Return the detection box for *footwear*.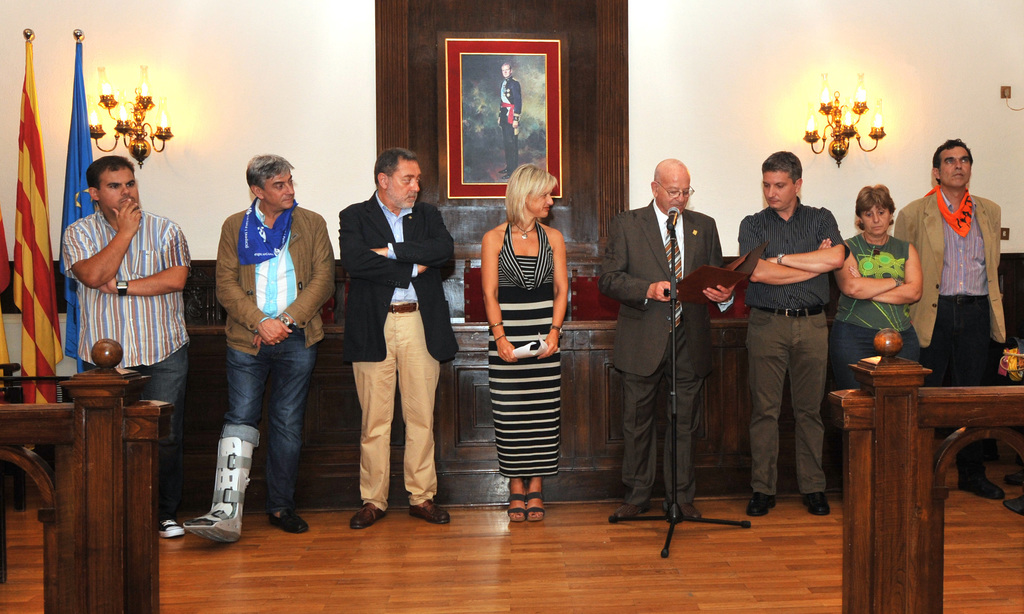
l=176, t=408, r=257, b=561.
